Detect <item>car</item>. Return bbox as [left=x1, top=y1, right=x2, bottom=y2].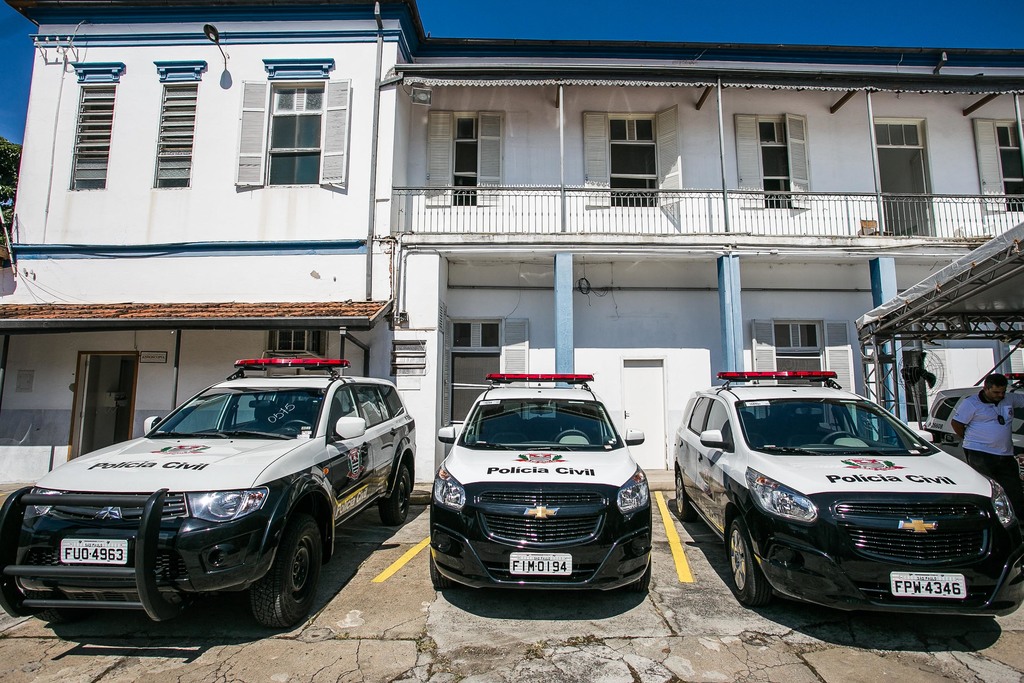
[left=416, top=359, right=660, bottom=603].
